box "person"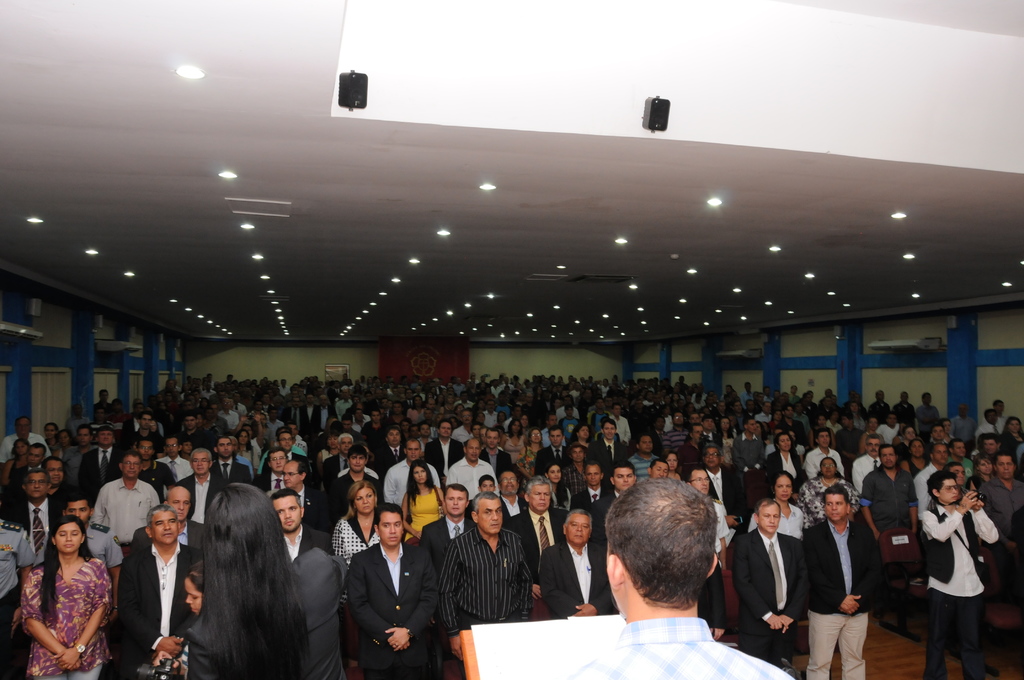
(left=264, top=490, right=333, bottom=559)
